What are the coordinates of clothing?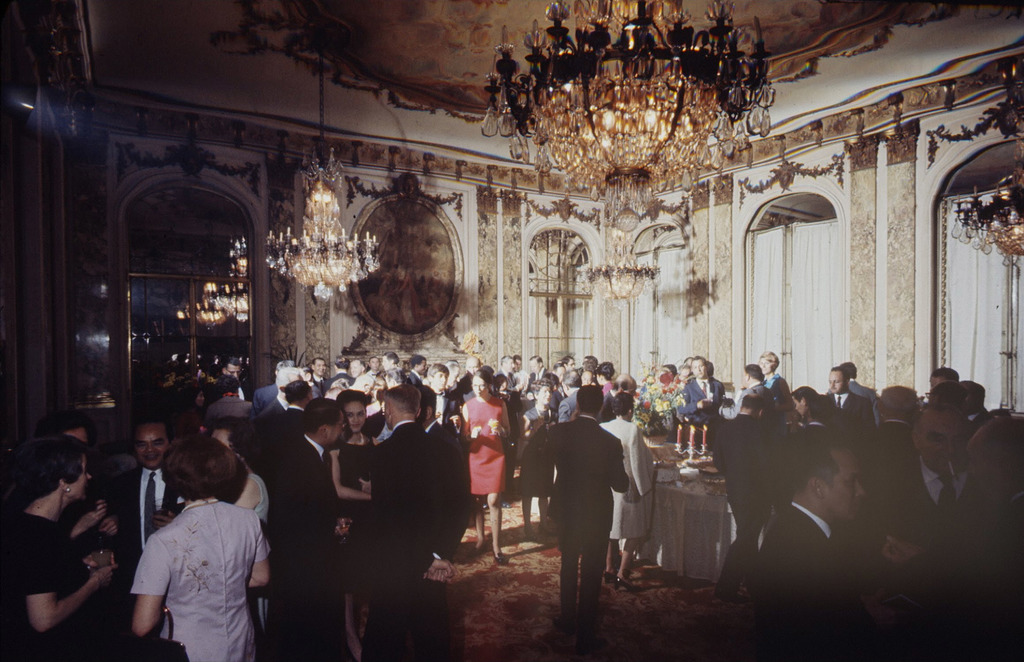
[558, 381, 564, 399].
